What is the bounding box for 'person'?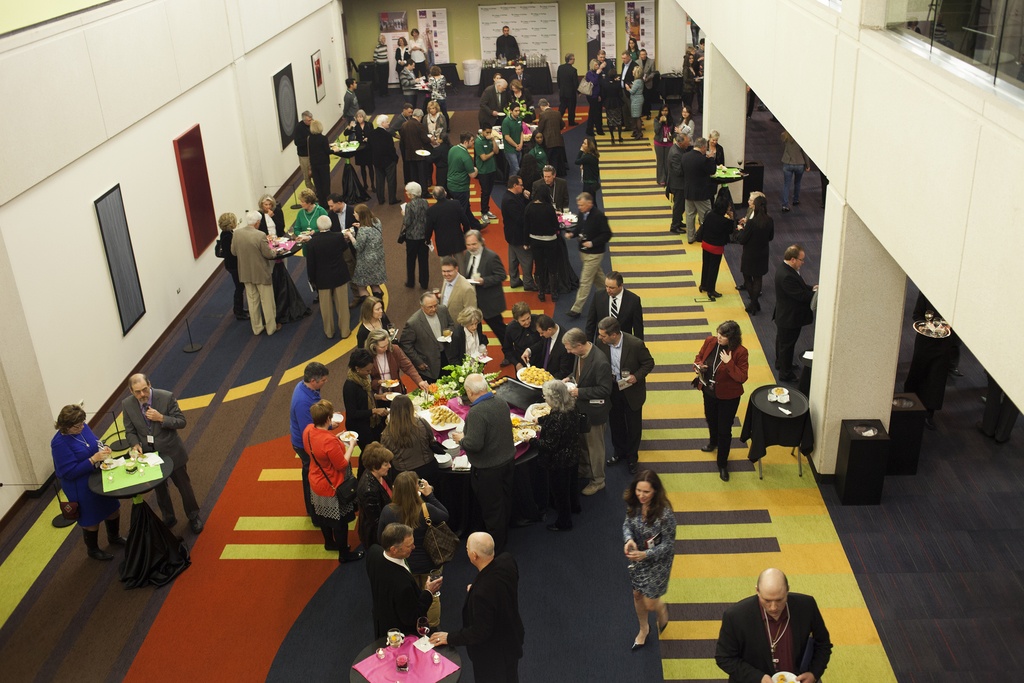
[678, 138, 714, 246].
